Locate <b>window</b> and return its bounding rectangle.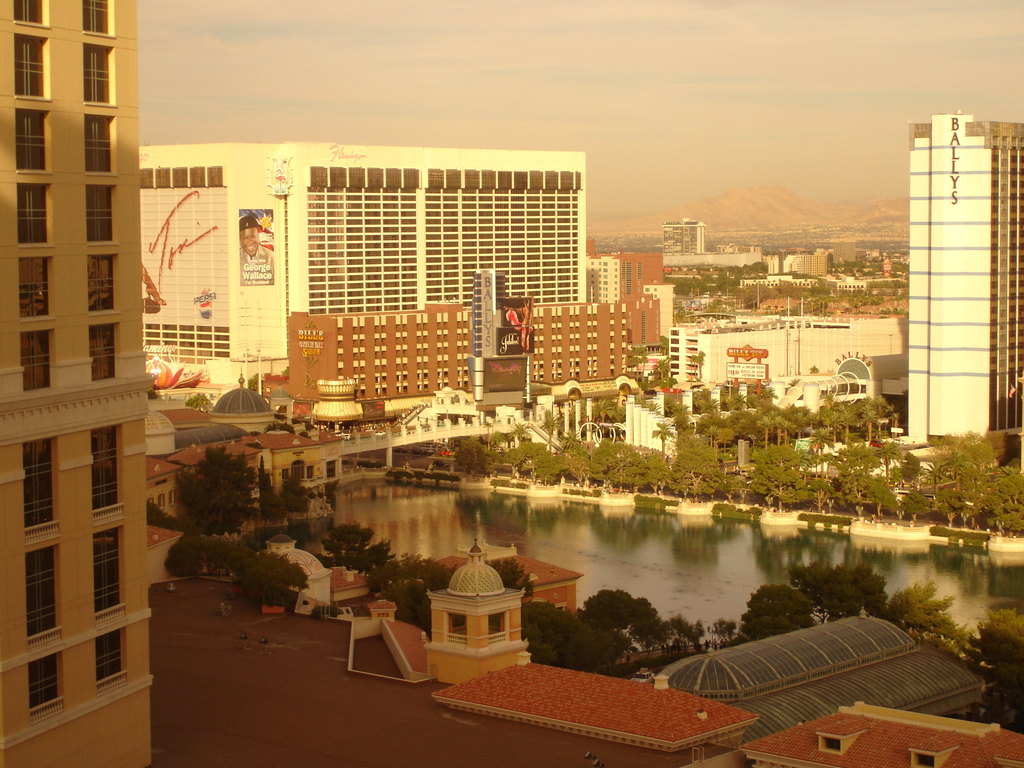
[283, 468, 289, 483].
